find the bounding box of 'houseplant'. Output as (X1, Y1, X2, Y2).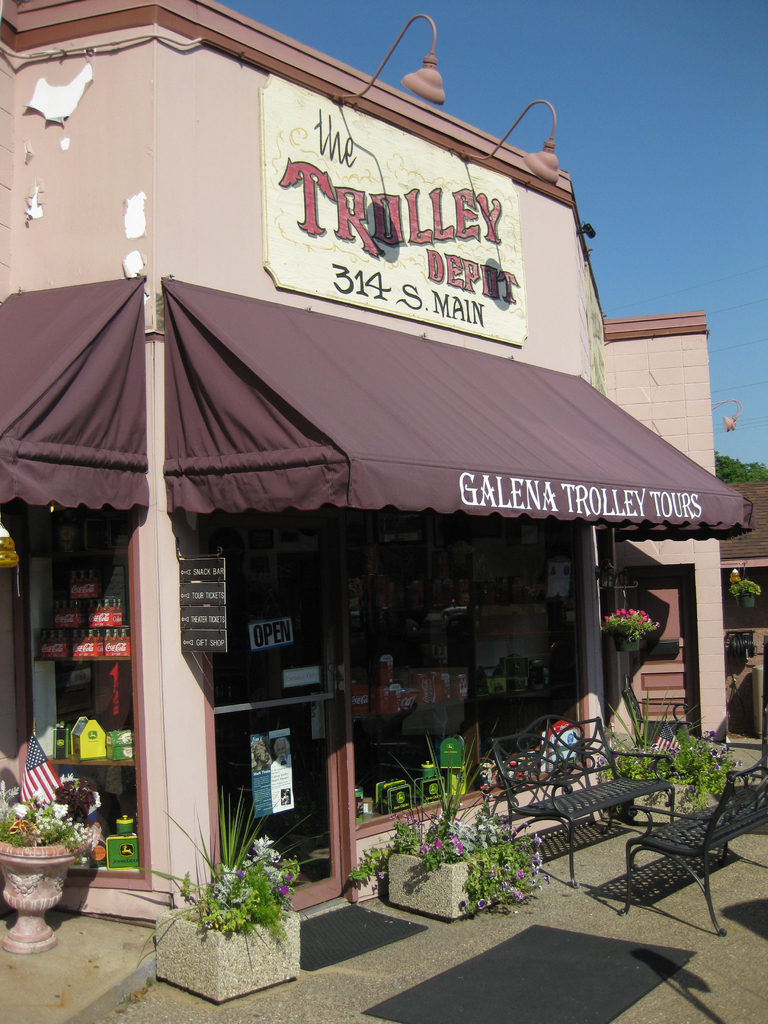
(0, 793, 93, 959).
